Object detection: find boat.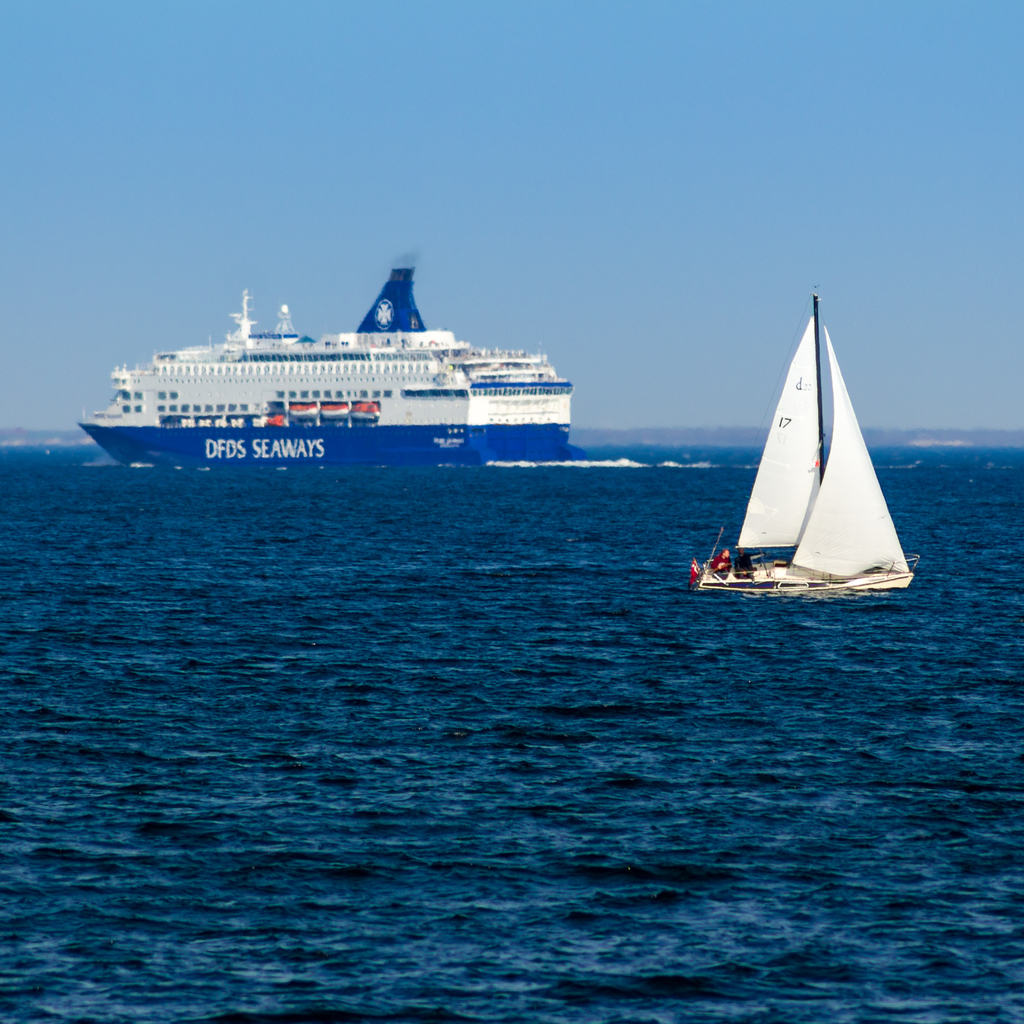
box=[693, 296, 926, 622].
